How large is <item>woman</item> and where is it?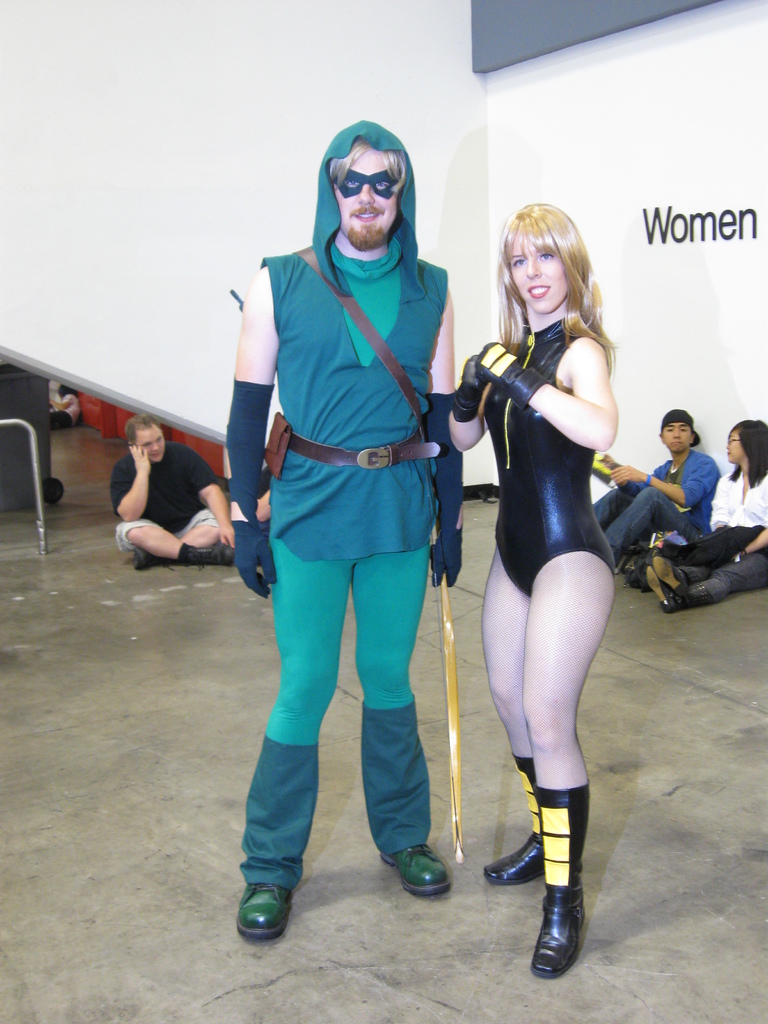
Bounding box: 447,149,627,925.
